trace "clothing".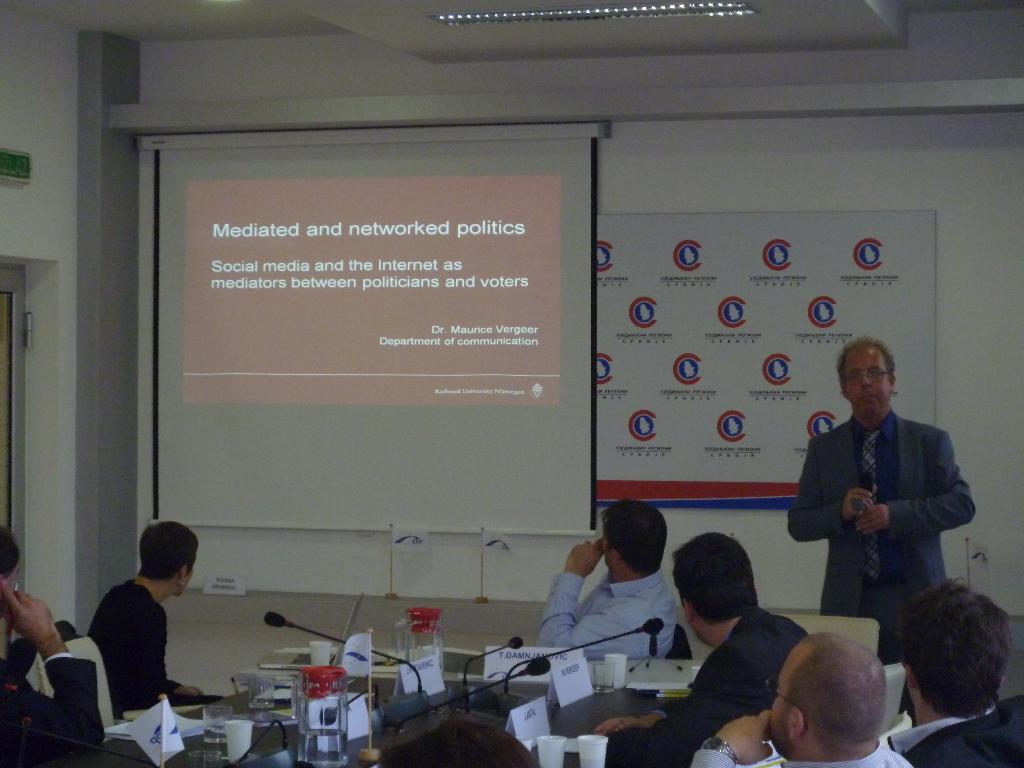
Traced to 84 573 202 725.
